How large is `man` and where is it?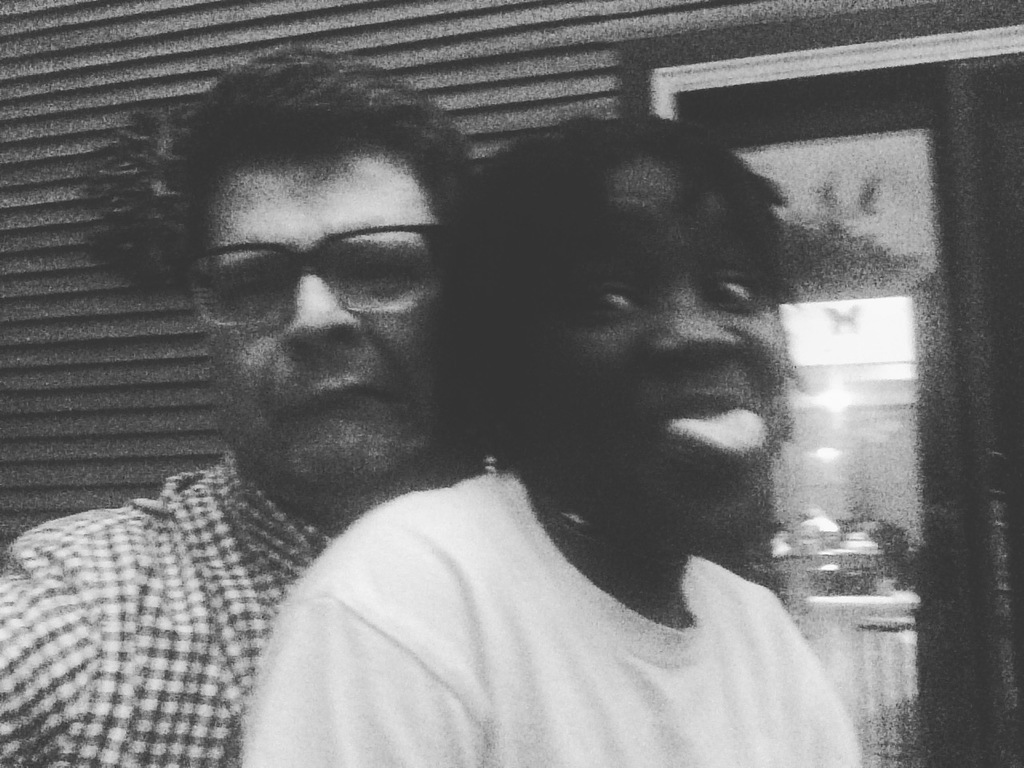
Bounding box: 0 57 482 767.
